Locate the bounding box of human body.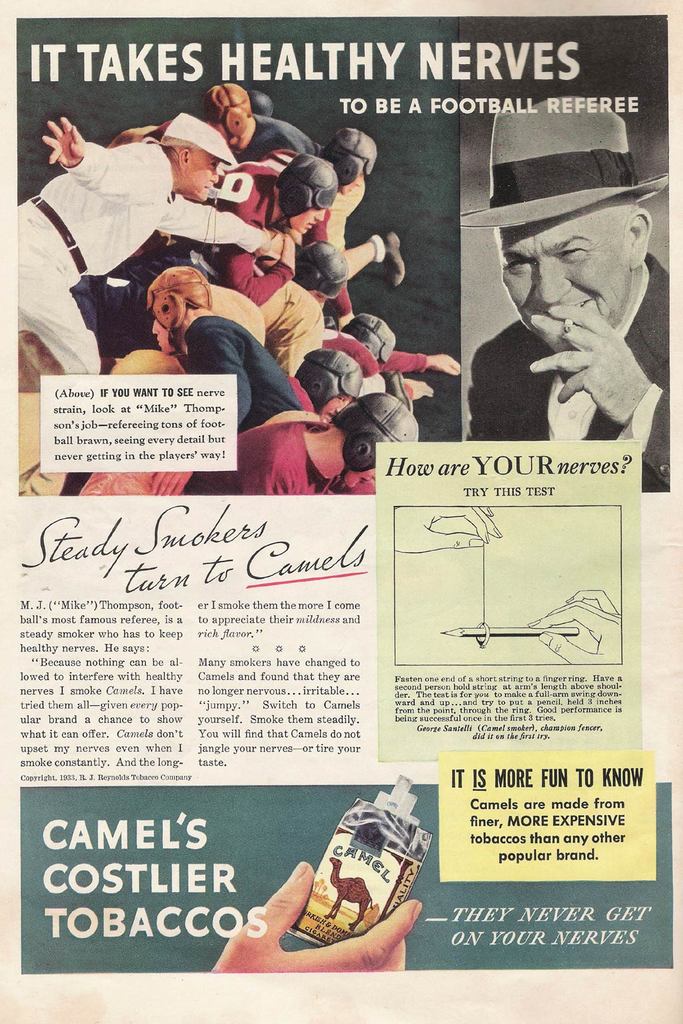
Bounding box: rect(398, 505, 506, 551).
